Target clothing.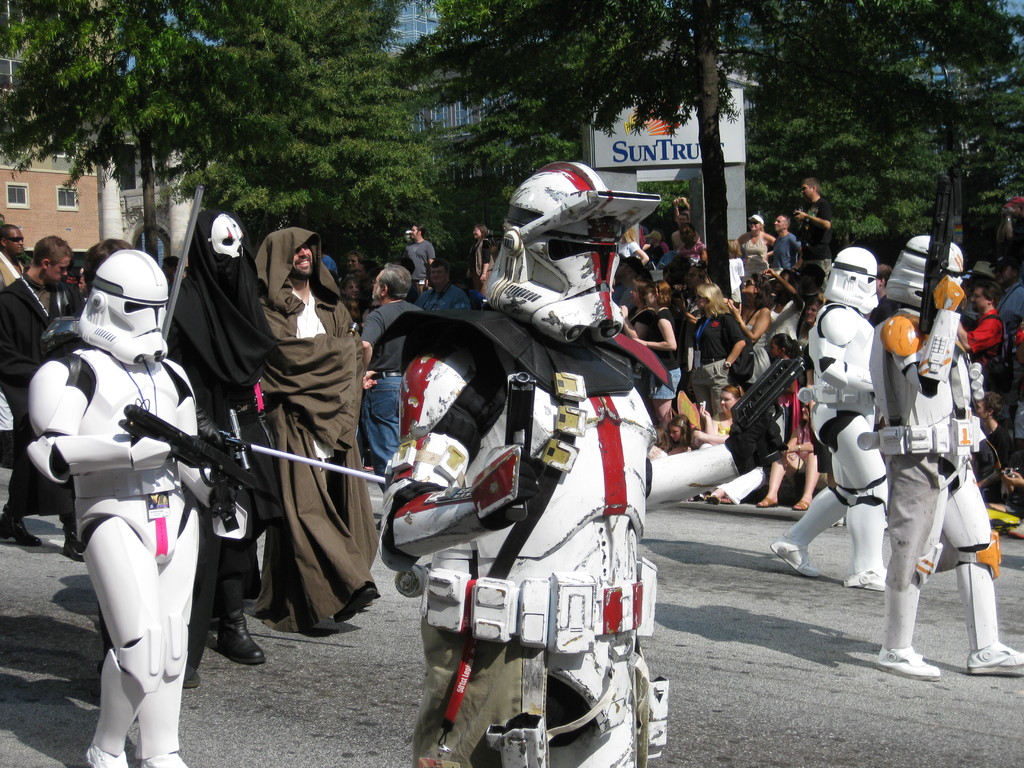
Target region: <box>419,284,470,311</box>.
